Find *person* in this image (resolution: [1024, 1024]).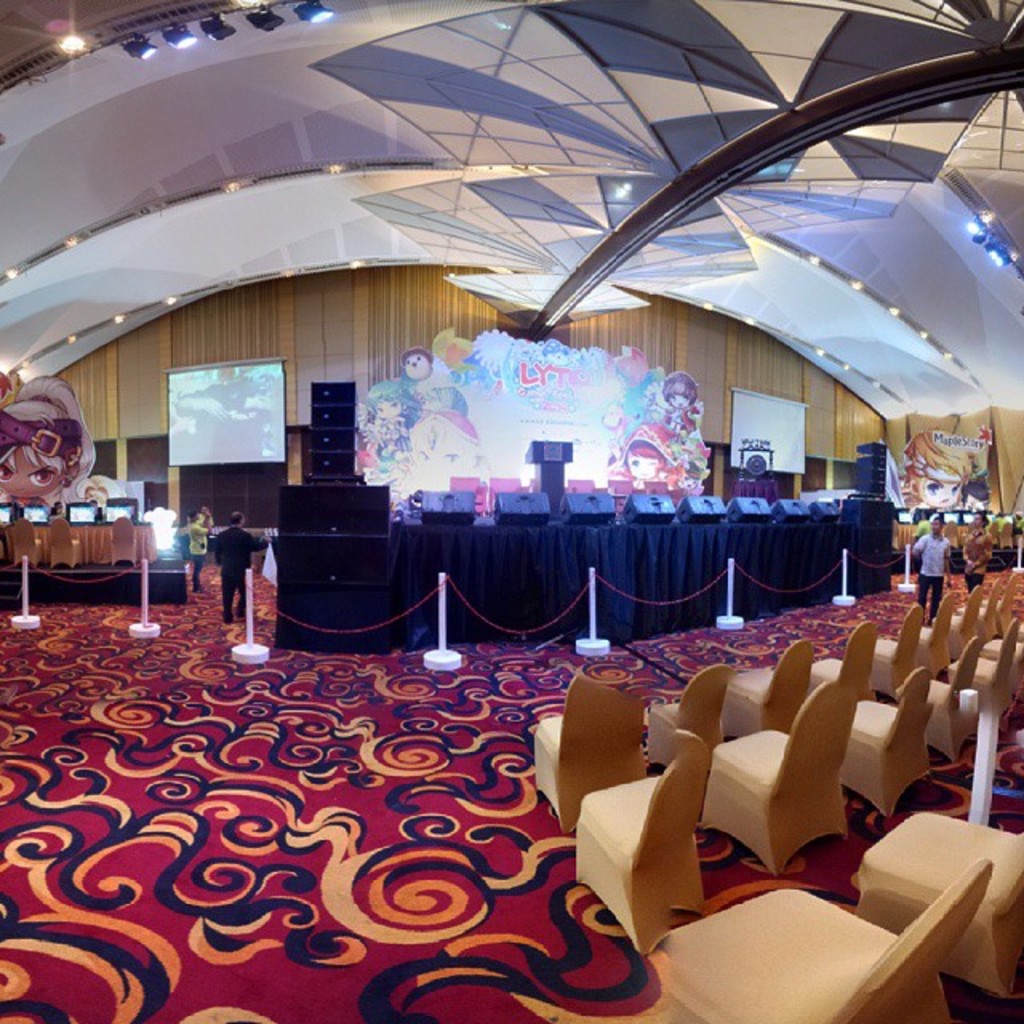
x1=909, y1=517, x2=954, y2=629.
